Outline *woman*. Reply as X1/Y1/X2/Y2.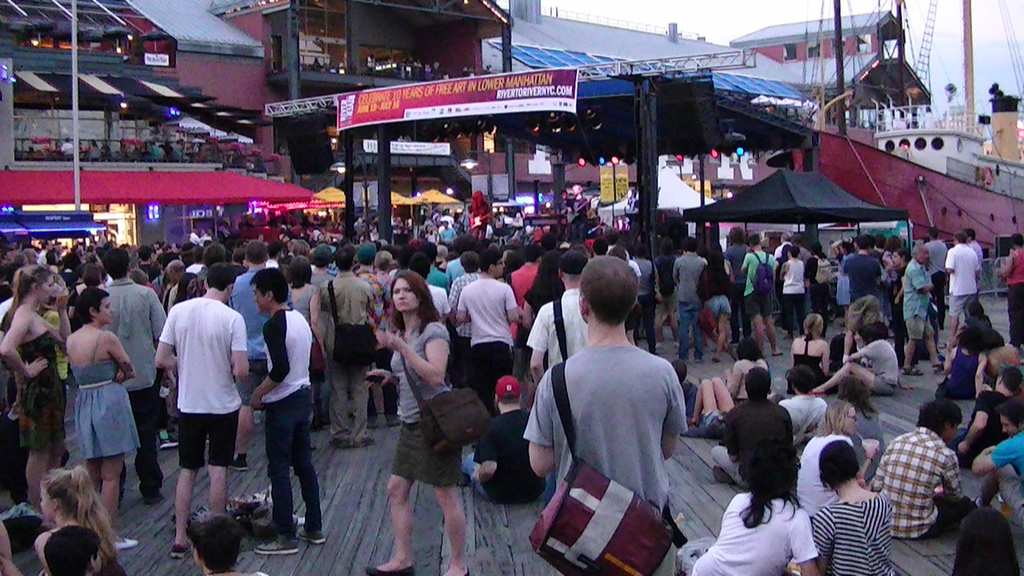
31/458/138/575.
